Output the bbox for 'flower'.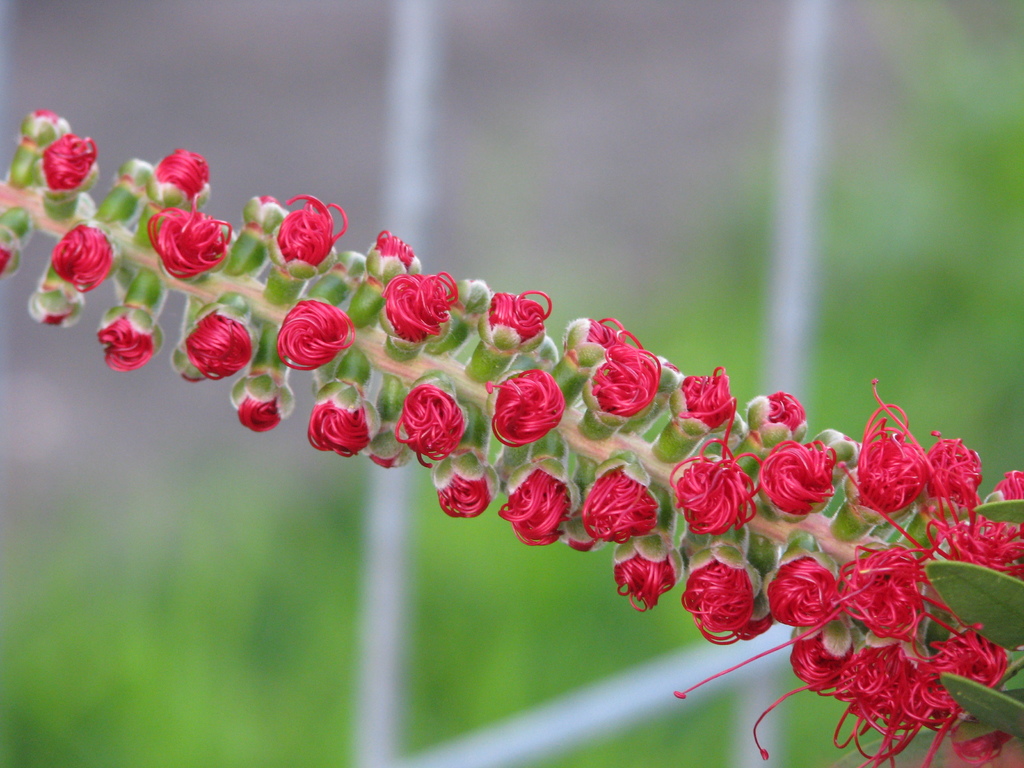
bbox=(563, 316, 627, 371).
